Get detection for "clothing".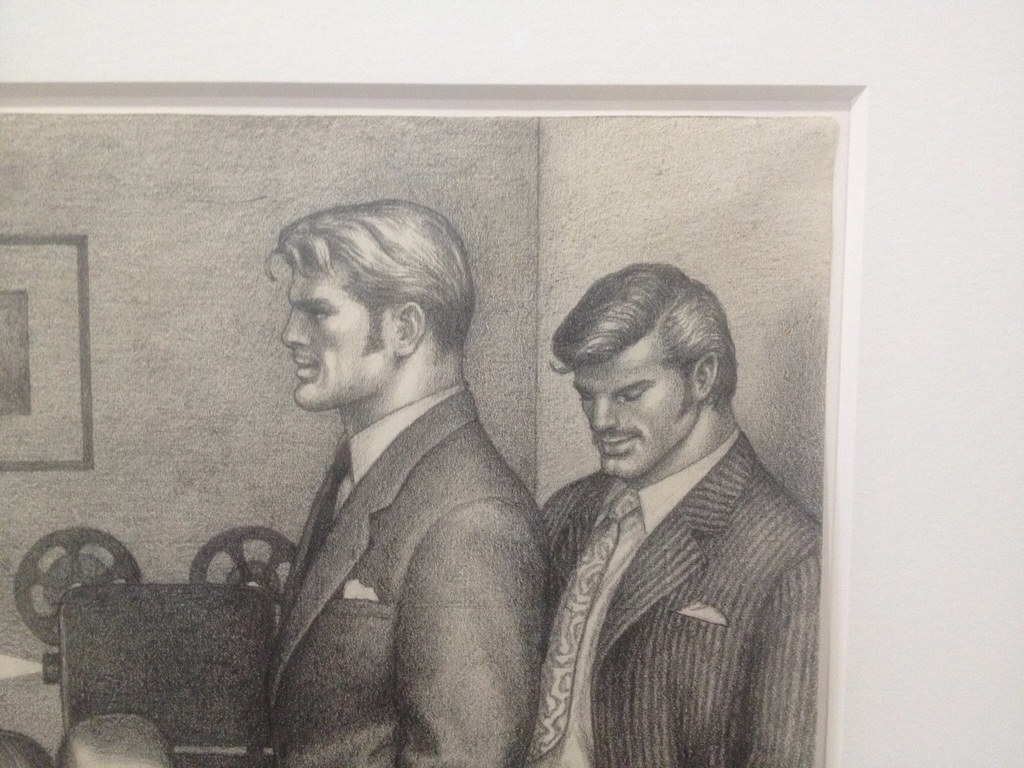
Detection: {"x1": 271, "y1": 380, "x2": 550, "y2": 767}.
